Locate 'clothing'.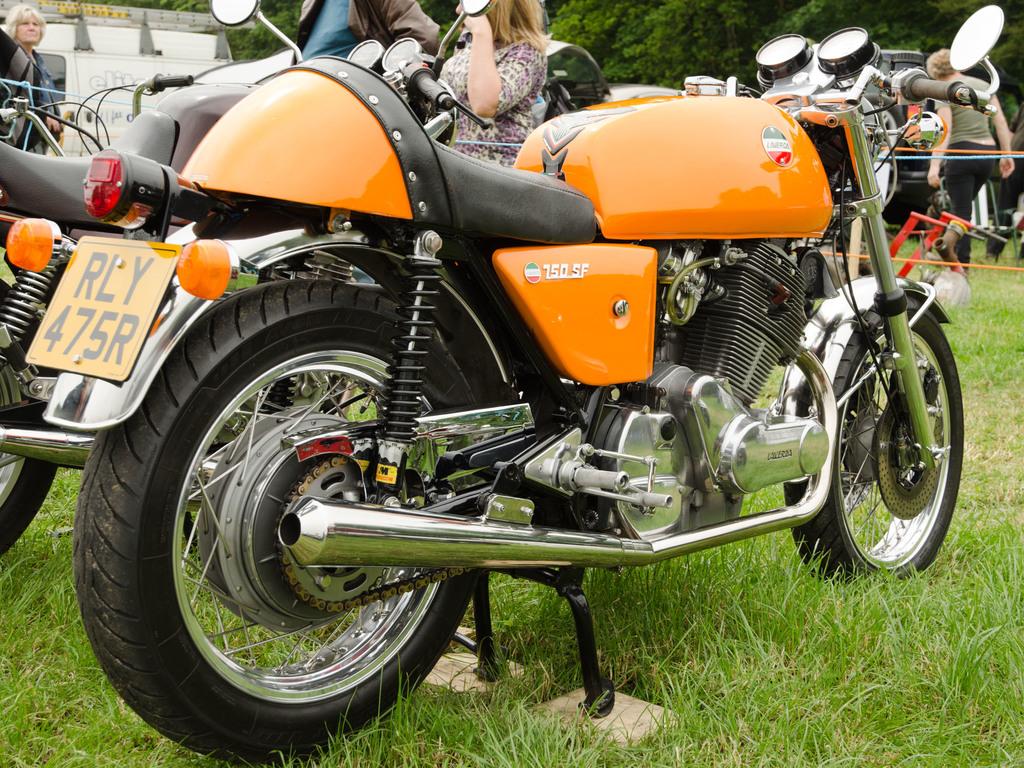
Bounding box: crop(295, 0, 440, 69).
